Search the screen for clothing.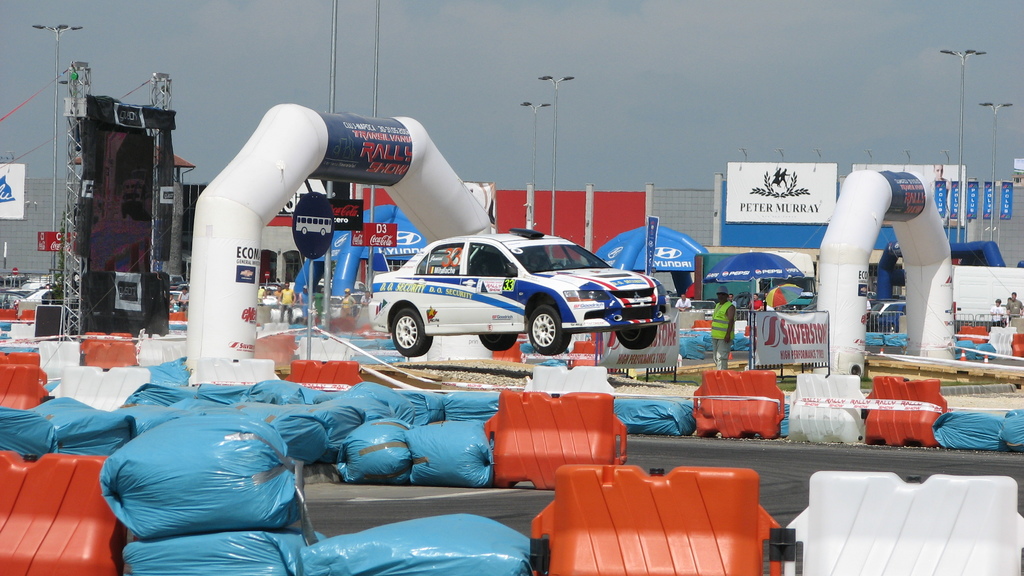
Found at bbox=(709, 301, 735, 369).
